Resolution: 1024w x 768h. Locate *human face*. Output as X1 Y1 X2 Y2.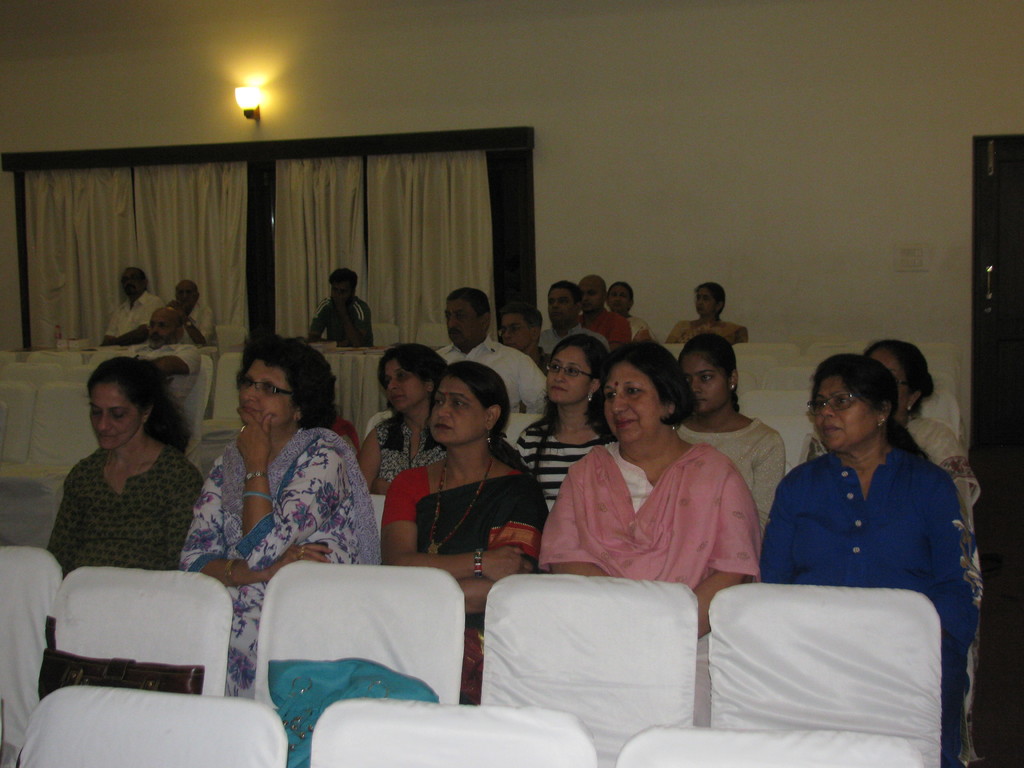
547 290 578 328.
